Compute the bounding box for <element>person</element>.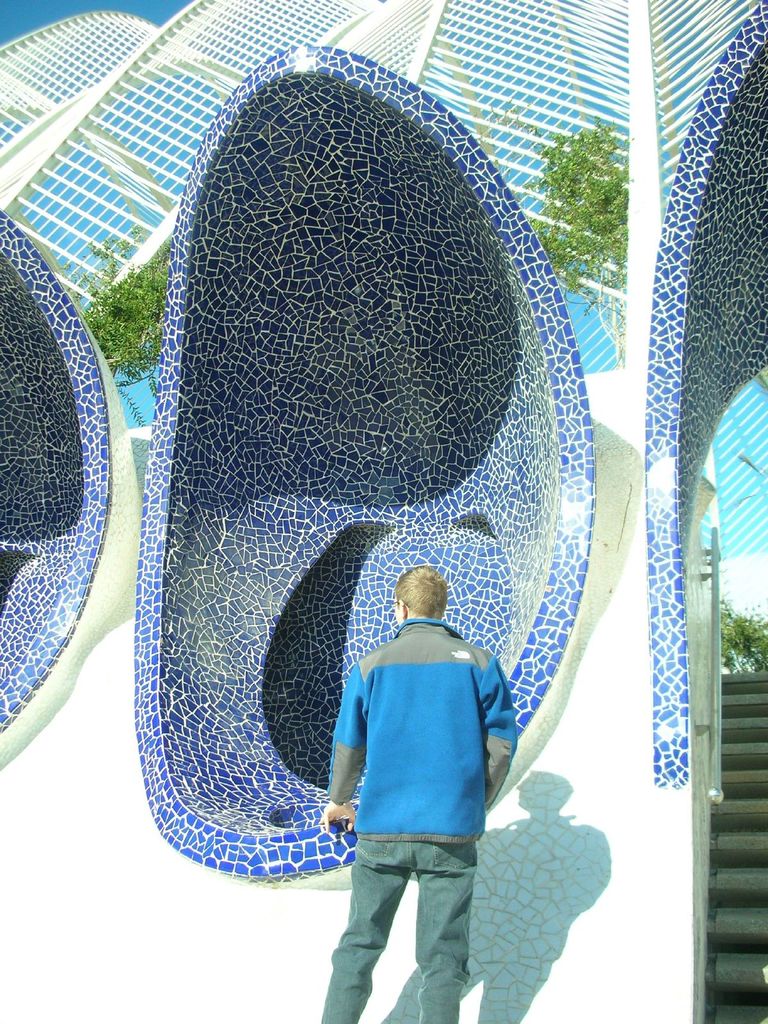
<box>286,521,517,998</box>.
